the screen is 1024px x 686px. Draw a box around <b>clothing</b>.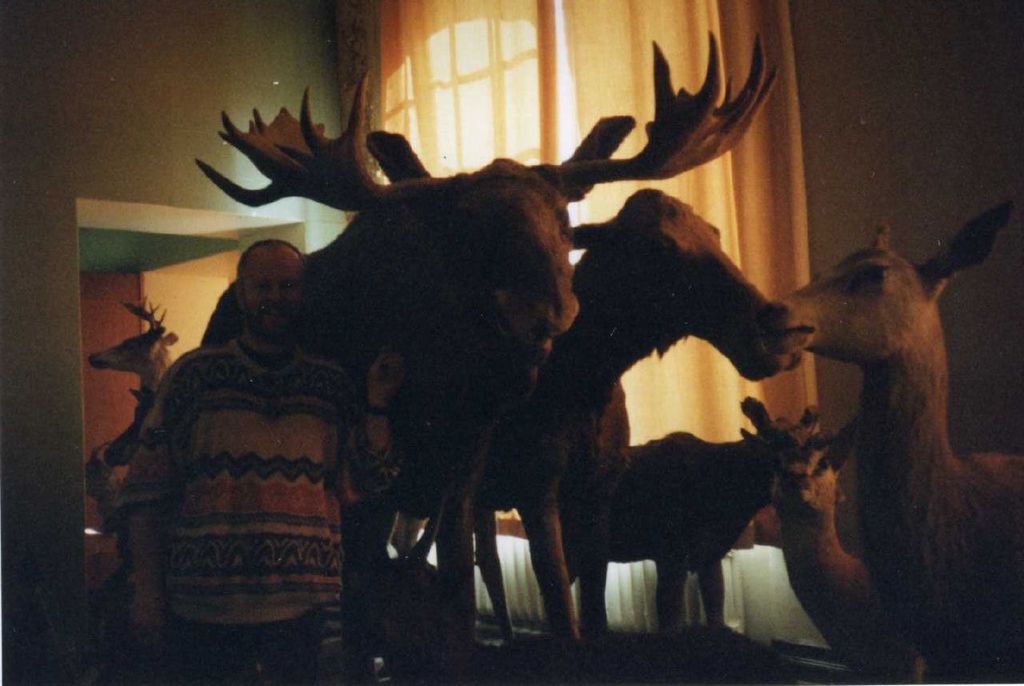
107, 269, 367, 660.
